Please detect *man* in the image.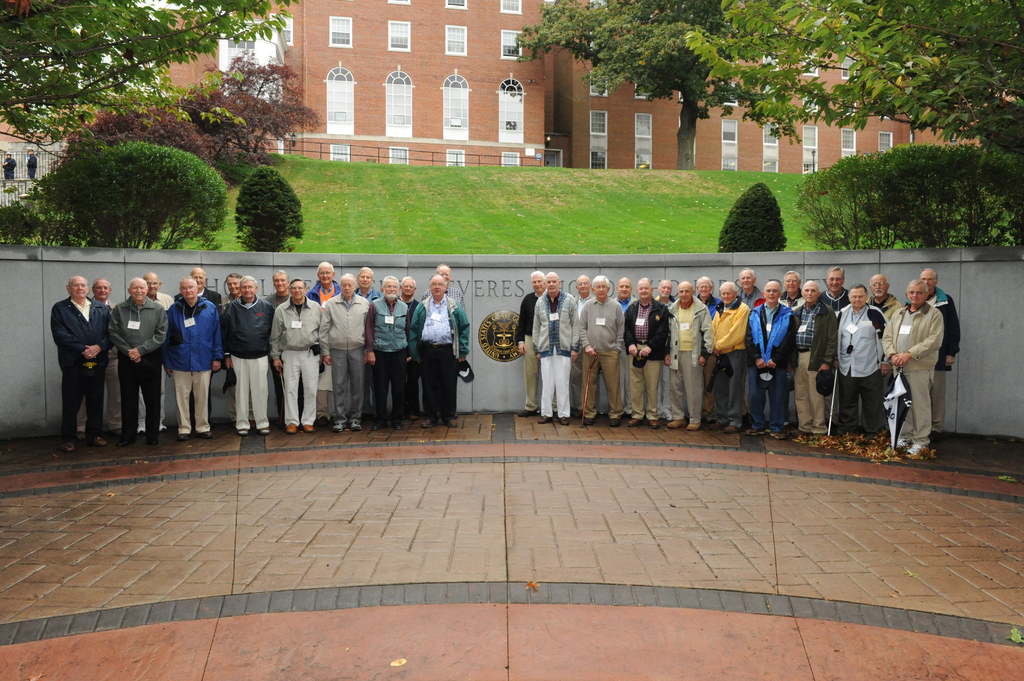
BBox(871, 273, 901, 326).
